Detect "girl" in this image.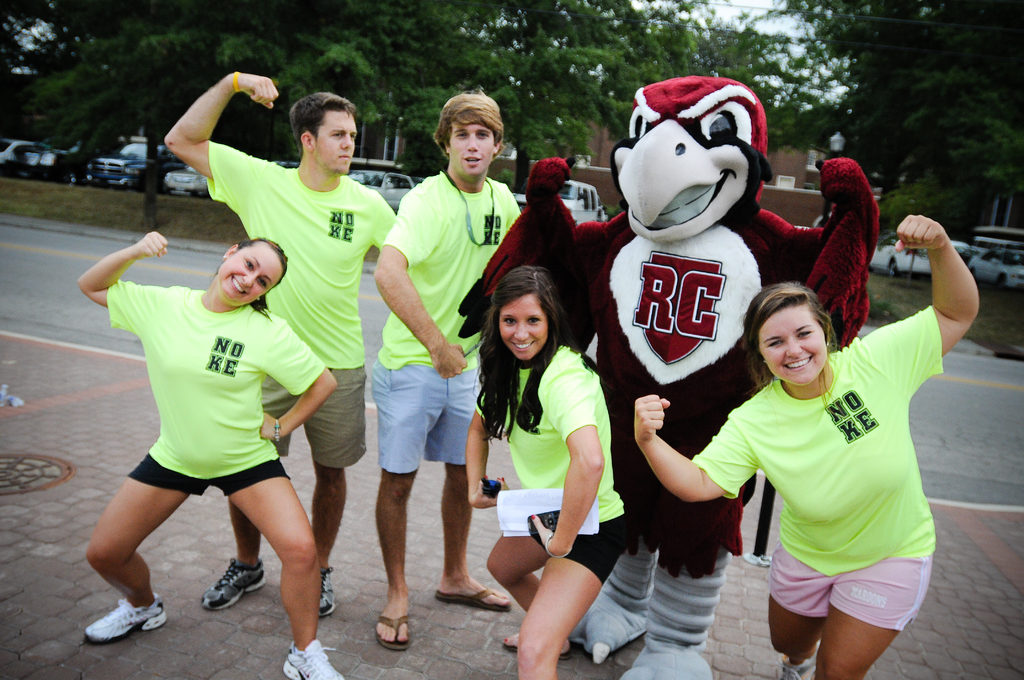
Detection: l=629, t=215, r=980, b=679.
